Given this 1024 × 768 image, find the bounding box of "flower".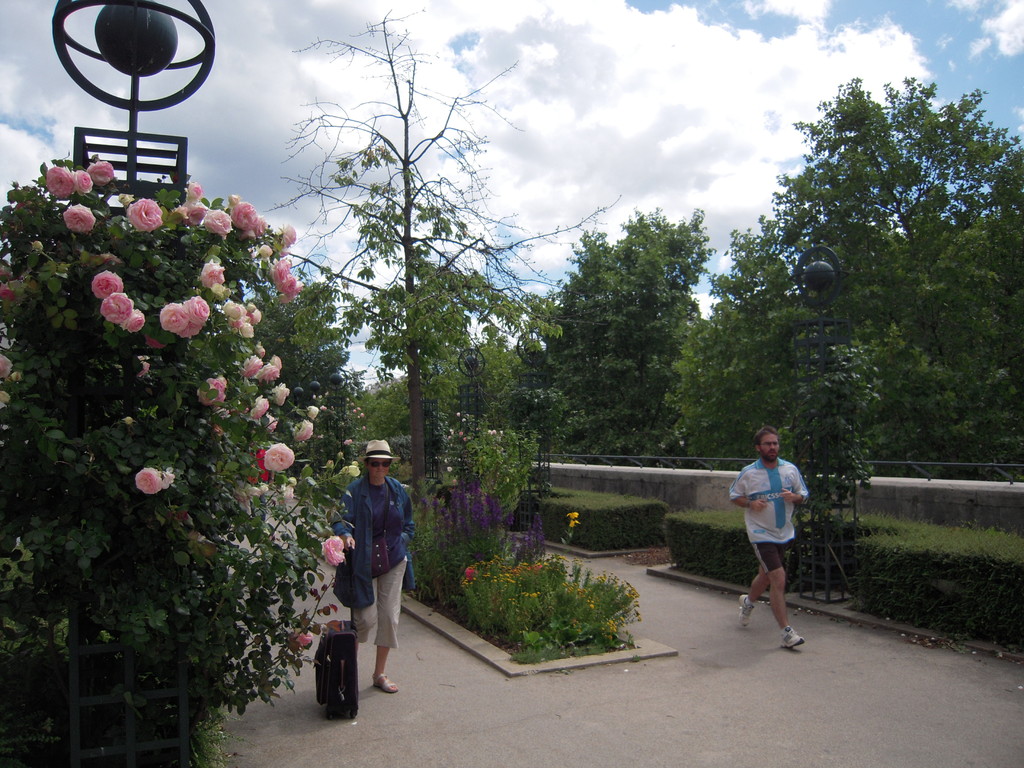
locate(566, 512, 584, 529).
